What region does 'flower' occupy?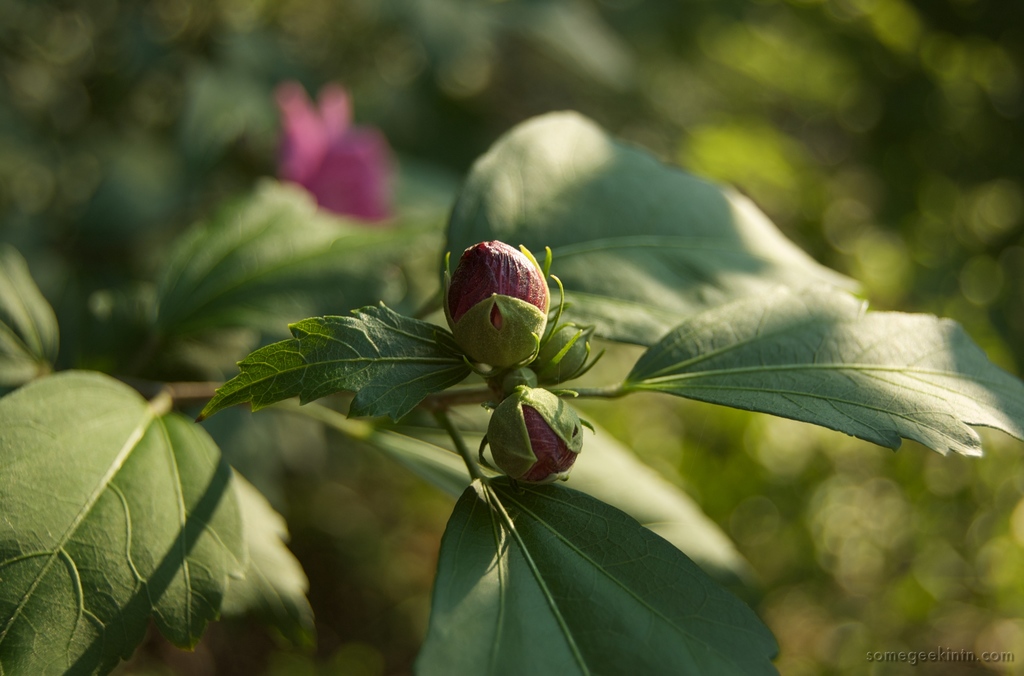
box=[476, 368, 588, 492].
